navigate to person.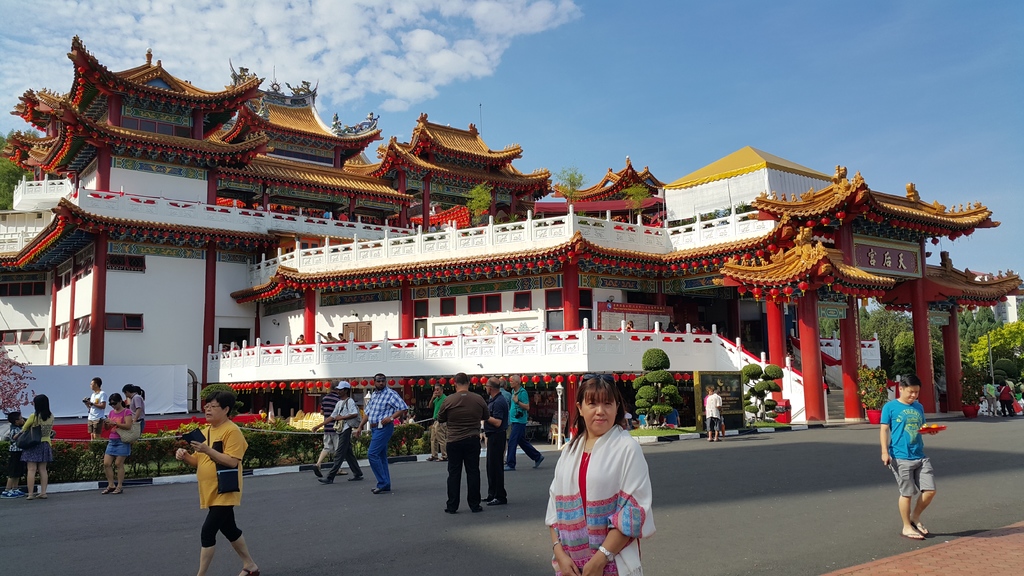
Navigation target: pyautogui.locateOnScreen(480, 377, 510, 504).
